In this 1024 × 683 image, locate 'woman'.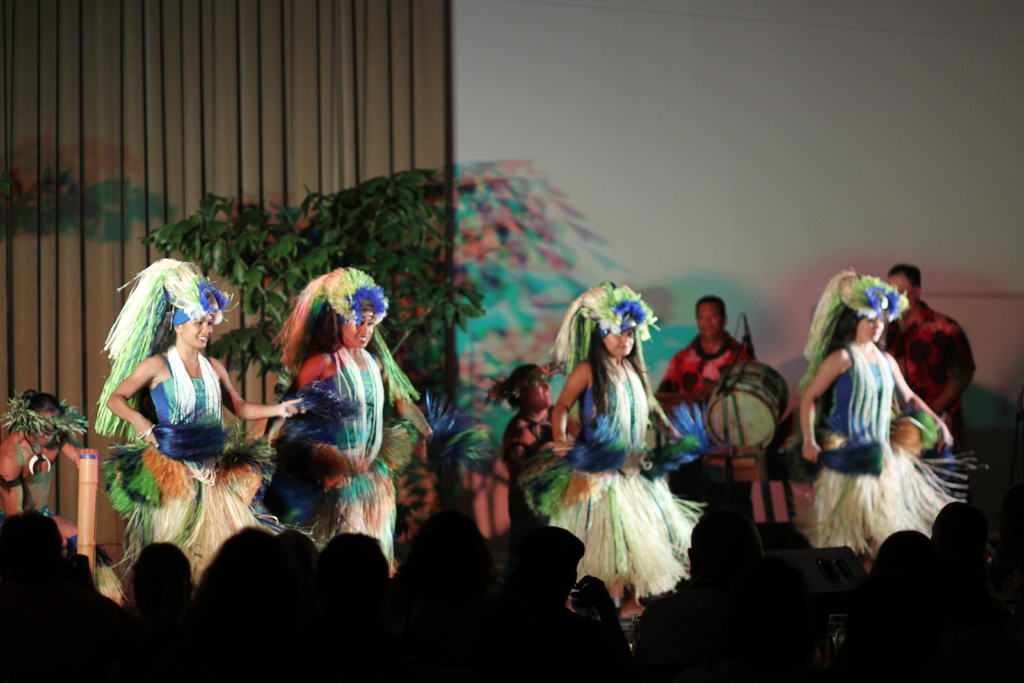
Bounding box: x1=532 y1=272 x2=706 y2=622.
